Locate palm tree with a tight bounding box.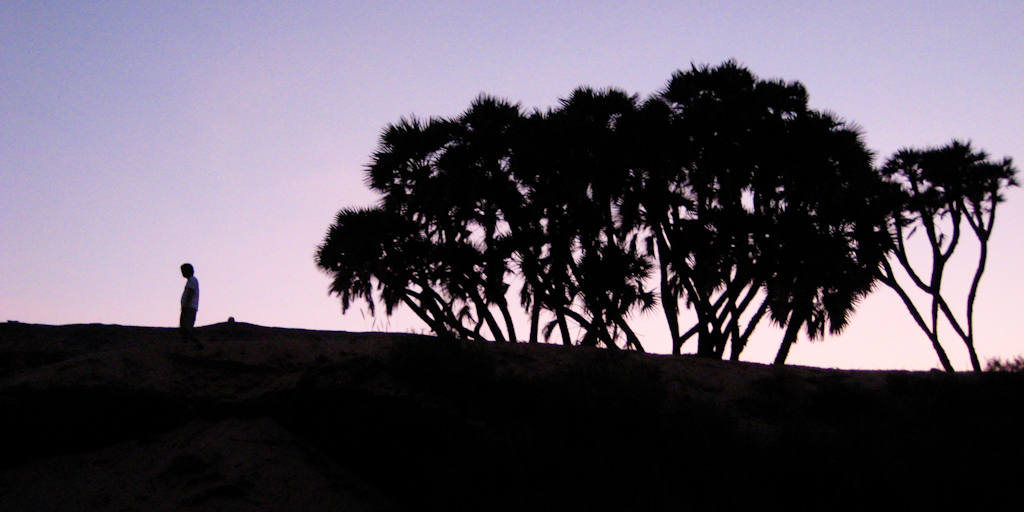
{"x1": 676, "y1": 70, "x2": 750, "y2": 321}.
